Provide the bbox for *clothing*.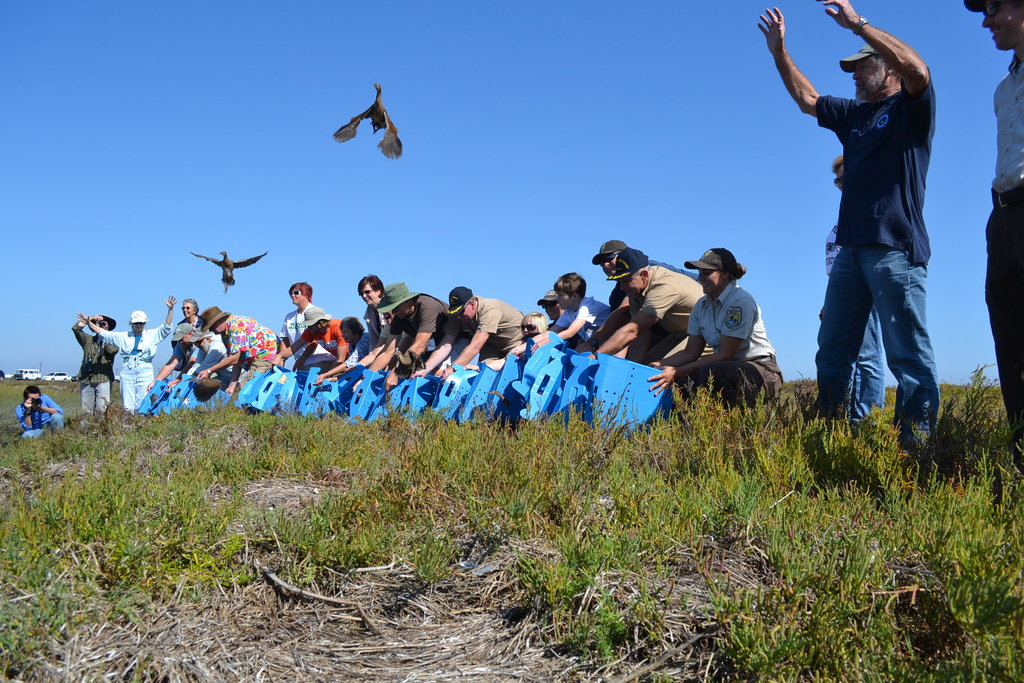
x1=980, y1=46, x2=1023, y2=440.
